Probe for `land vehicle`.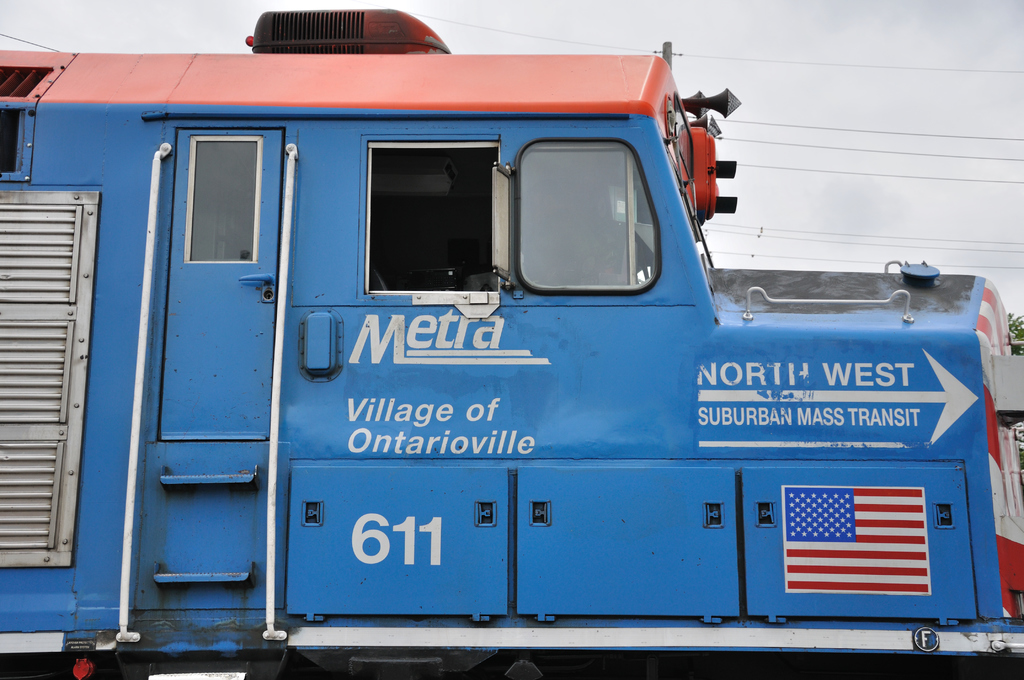
Probe result: region(78, 1, 982, 679).
